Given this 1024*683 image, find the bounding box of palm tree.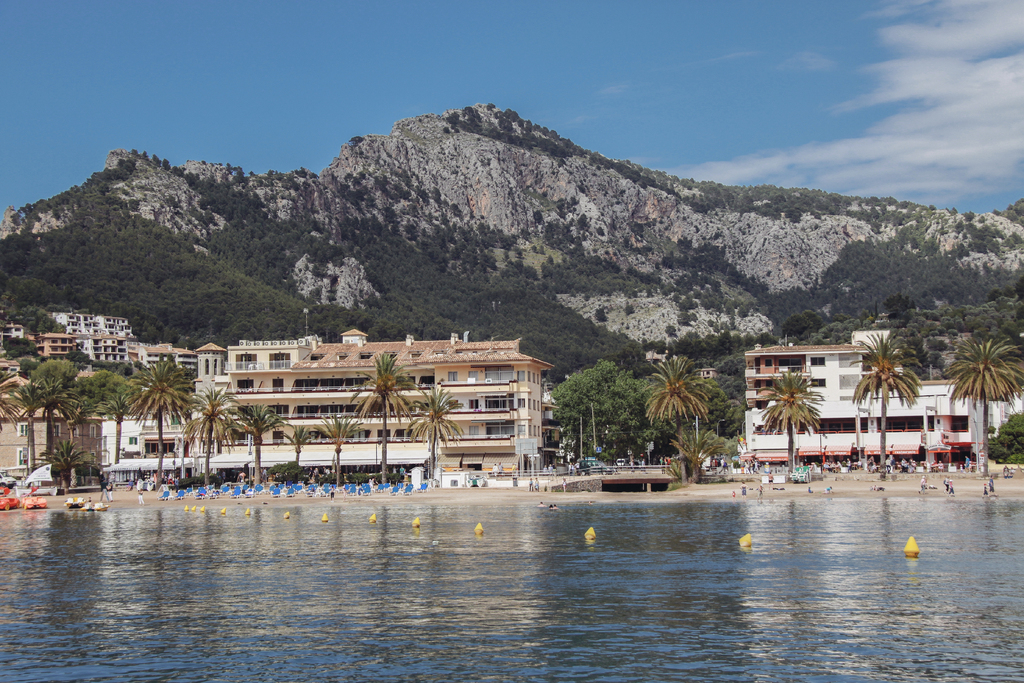
box(413, 393, 461, 472).
